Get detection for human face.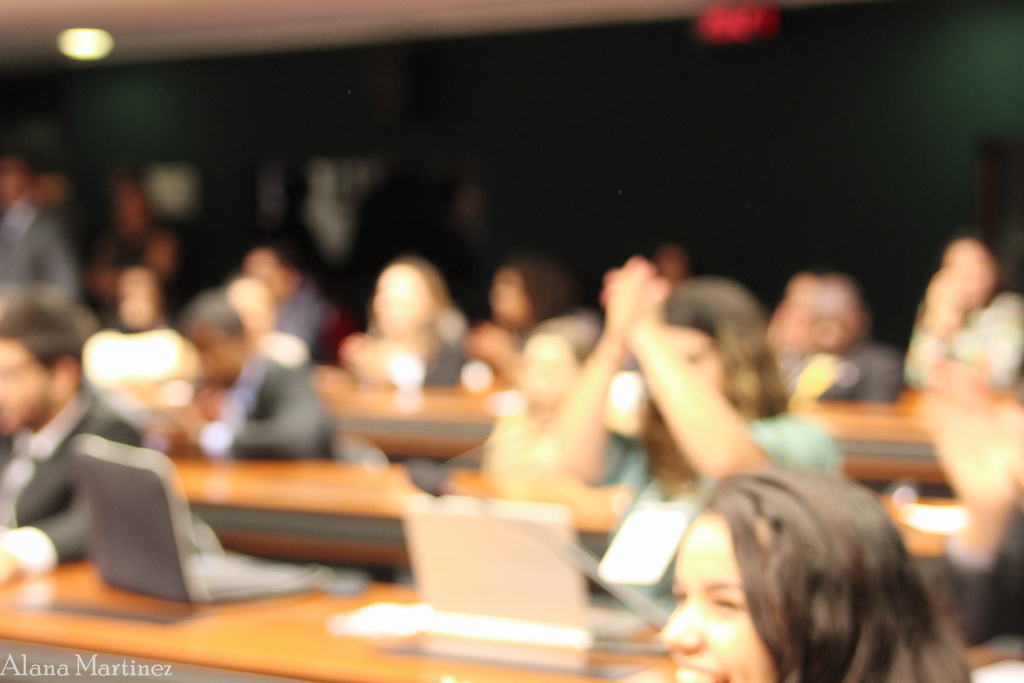
Detection: l=0, t=344, r=48, b=433.
